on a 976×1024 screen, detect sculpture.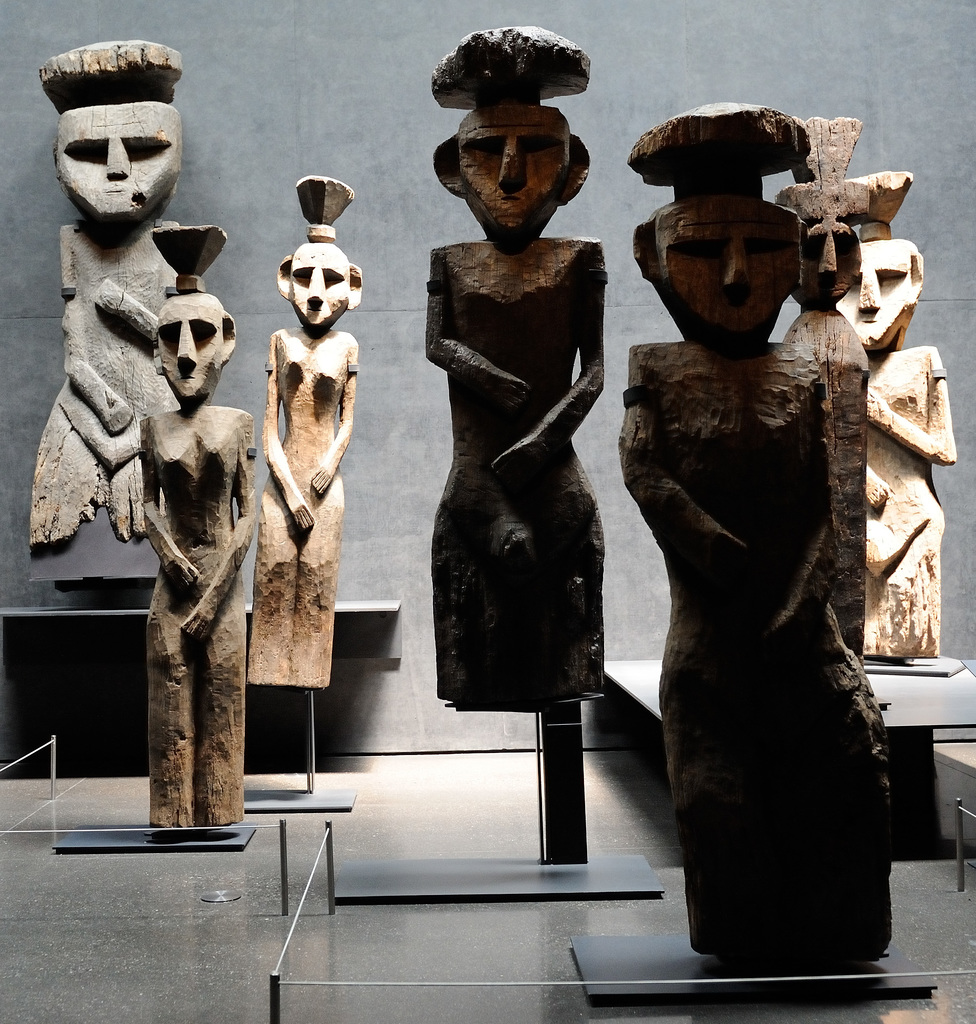
(826,160,968,671).
